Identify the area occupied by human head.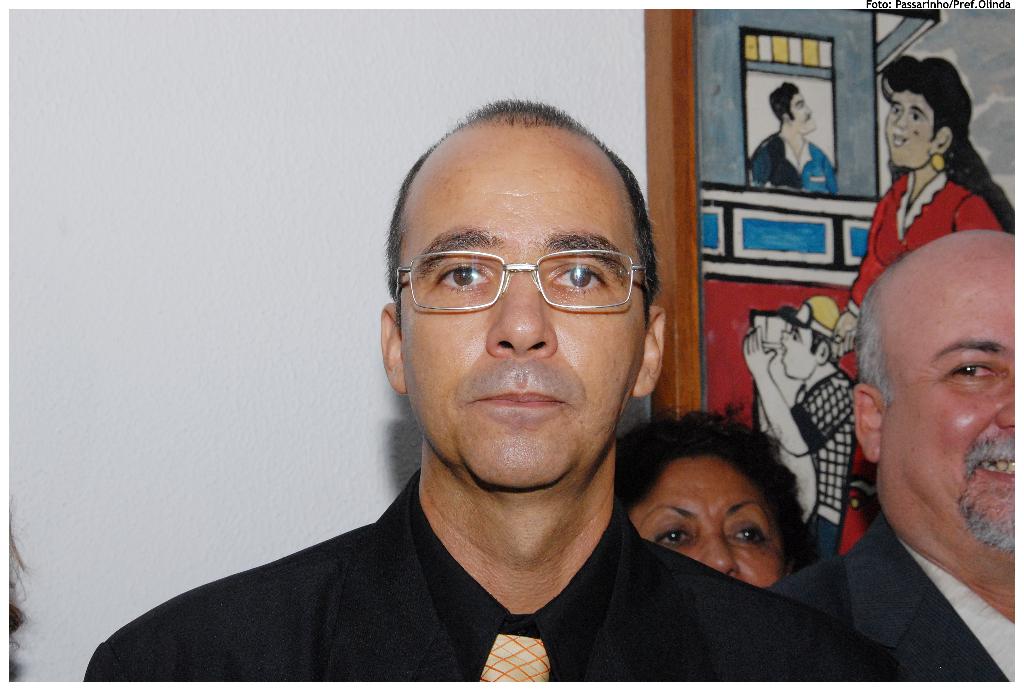
Area: detection(826, 312, 851, 367).
